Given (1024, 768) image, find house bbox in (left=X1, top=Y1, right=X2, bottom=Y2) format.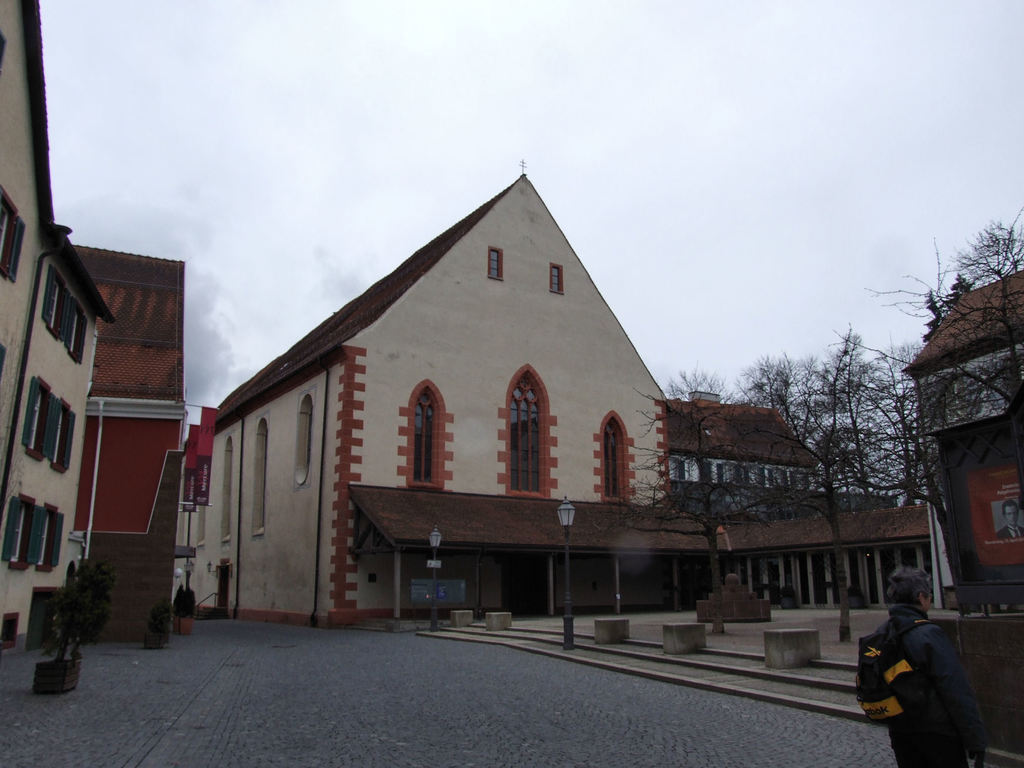
(left=66, top=241, right=181, bottom=636).
